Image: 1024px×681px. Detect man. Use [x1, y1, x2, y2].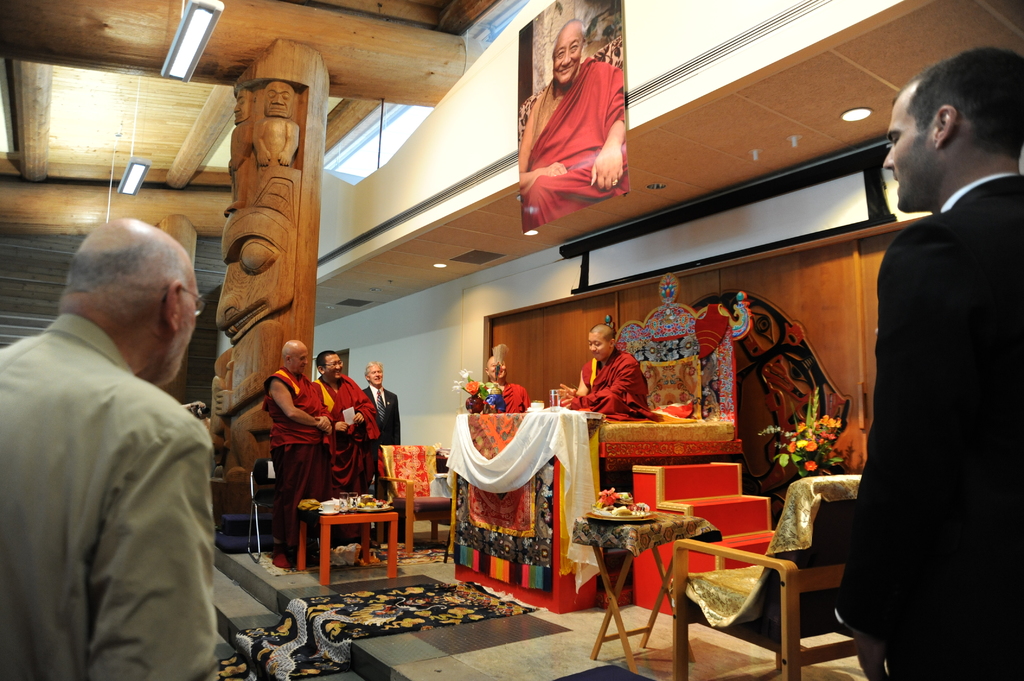
[362, 356, 409, 542].
